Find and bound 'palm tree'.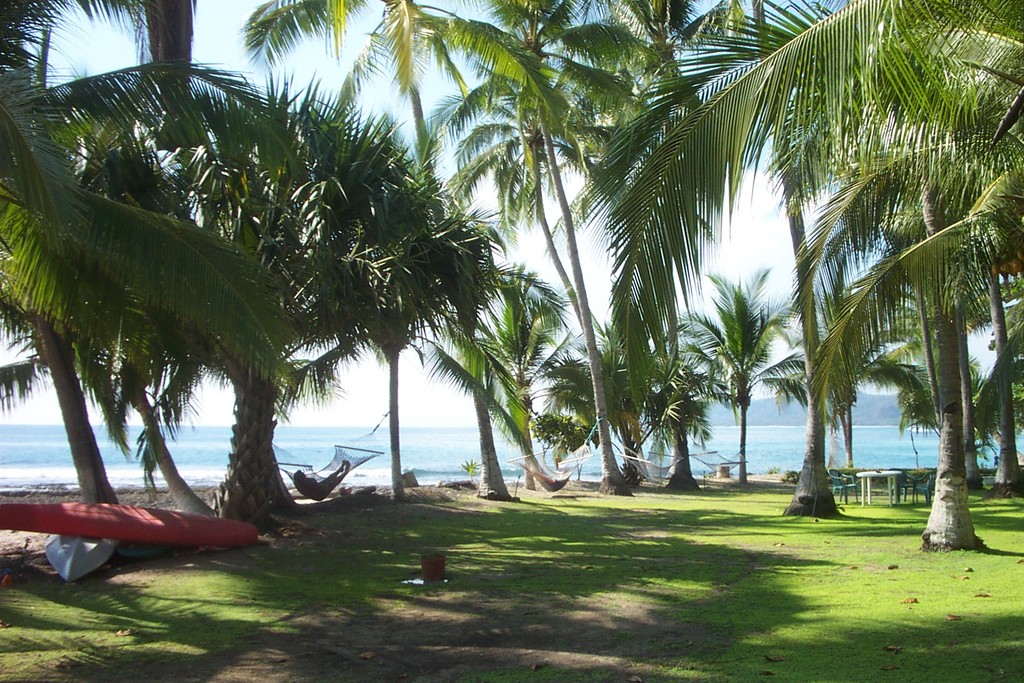
Bound: detection(296, 0, 440, 194).
